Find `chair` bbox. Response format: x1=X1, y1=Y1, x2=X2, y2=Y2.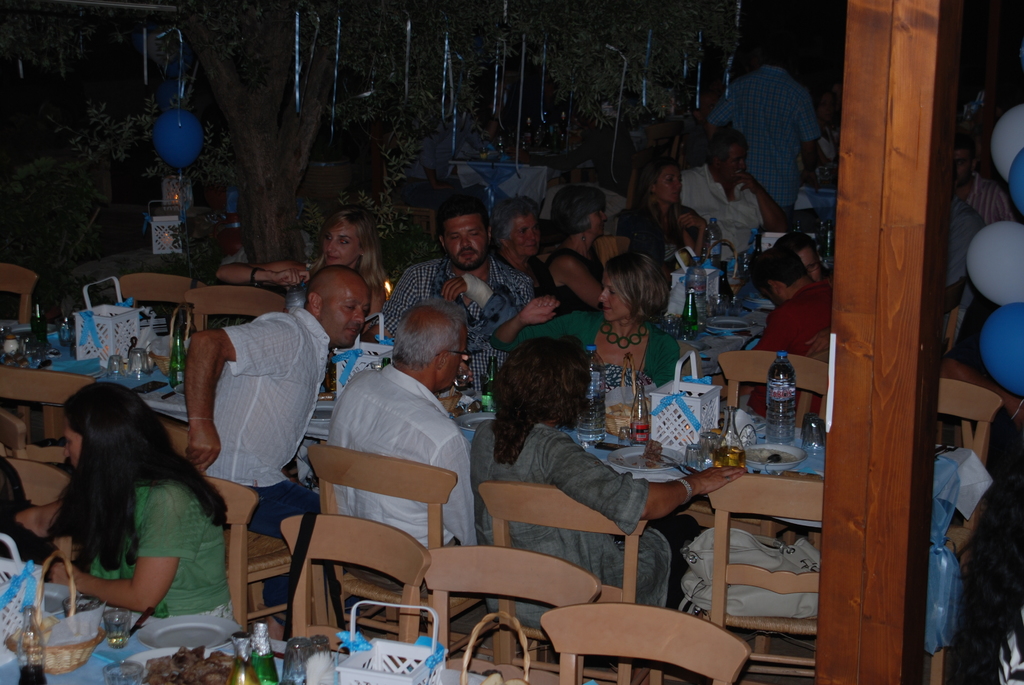
x1=680, y1=350, x2=837, y2=546.
